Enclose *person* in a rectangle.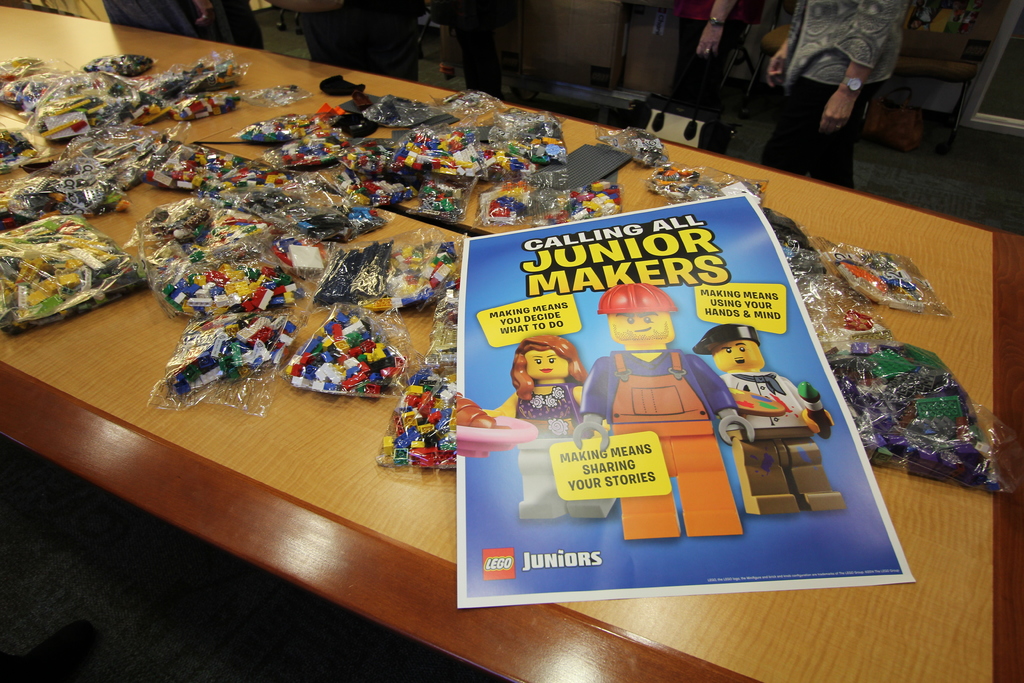
[left=572, top=278, right=753, bottom=539].
